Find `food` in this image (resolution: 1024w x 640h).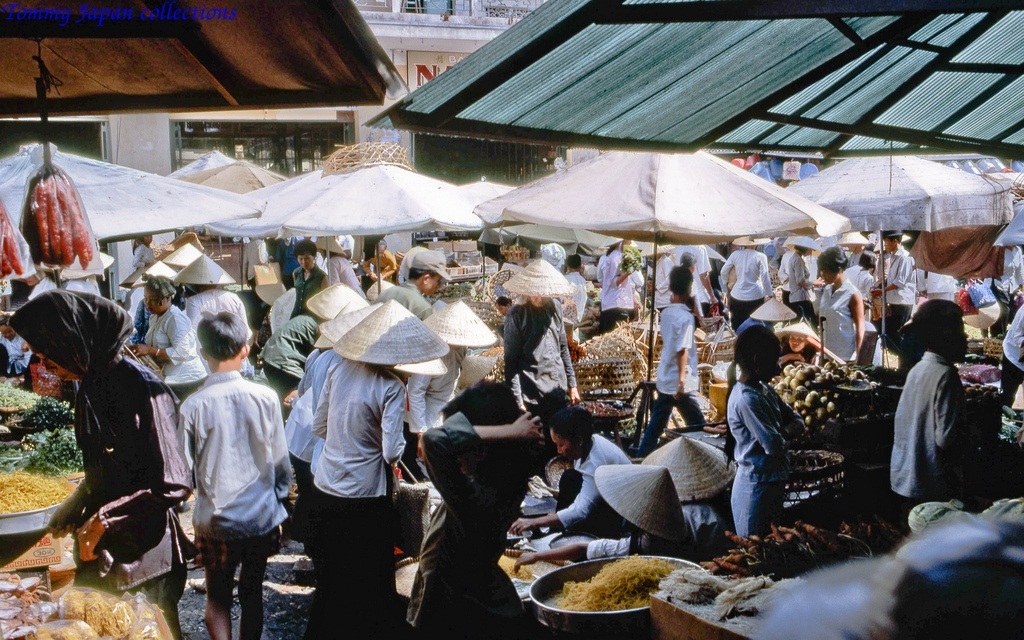
box=[33, 580, 187, 639].
